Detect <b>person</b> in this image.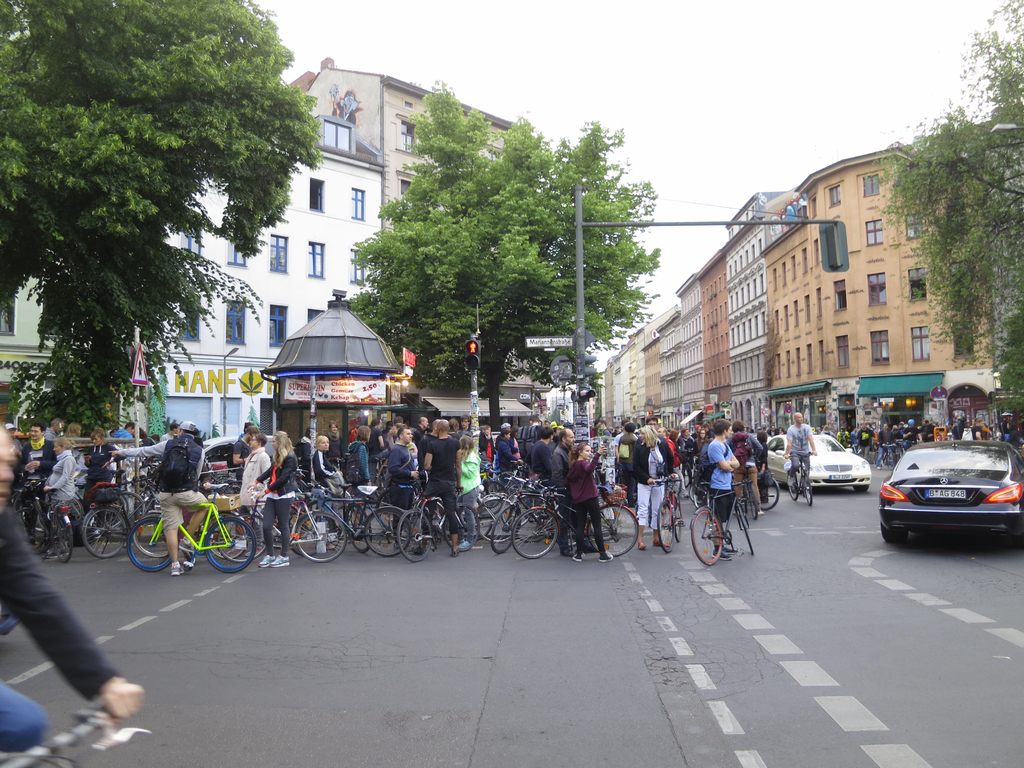
Detection: (456,436,481,548).
